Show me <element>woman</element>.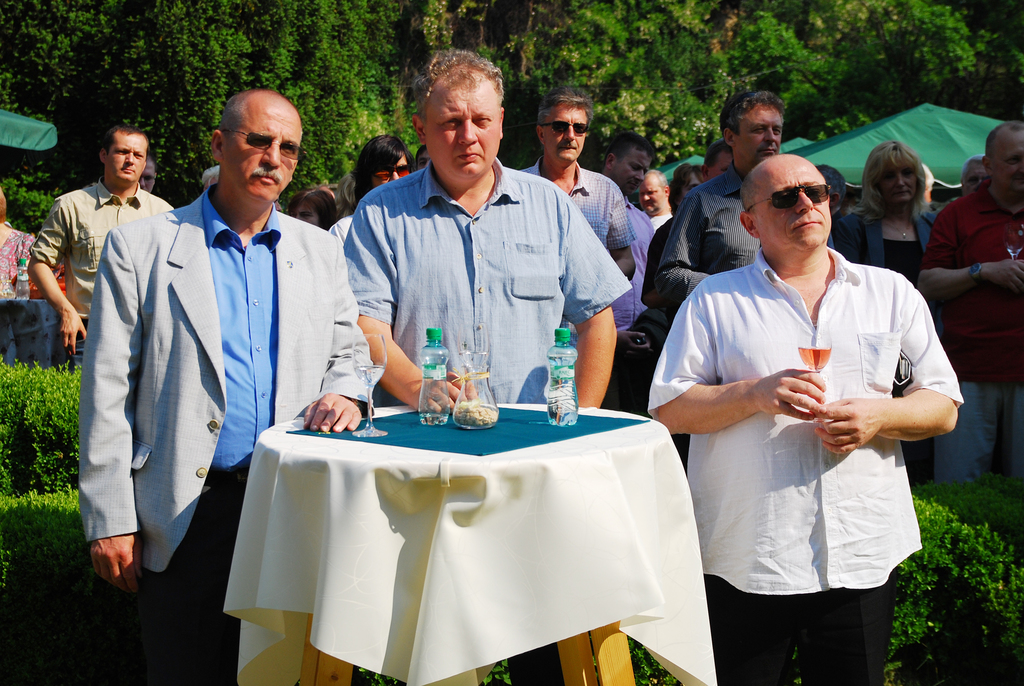
<element>woman</element> is here: crop(831, 137, 936, 284).
